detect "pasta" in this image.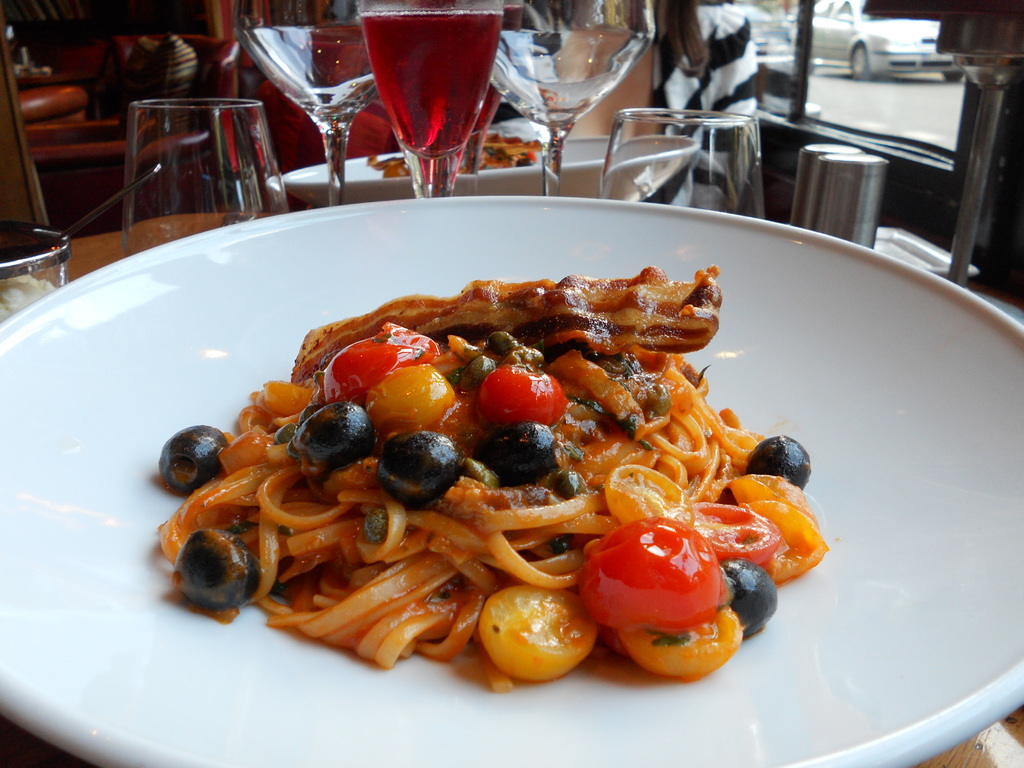
Detection: bbox(169, 271, 792, 684).
